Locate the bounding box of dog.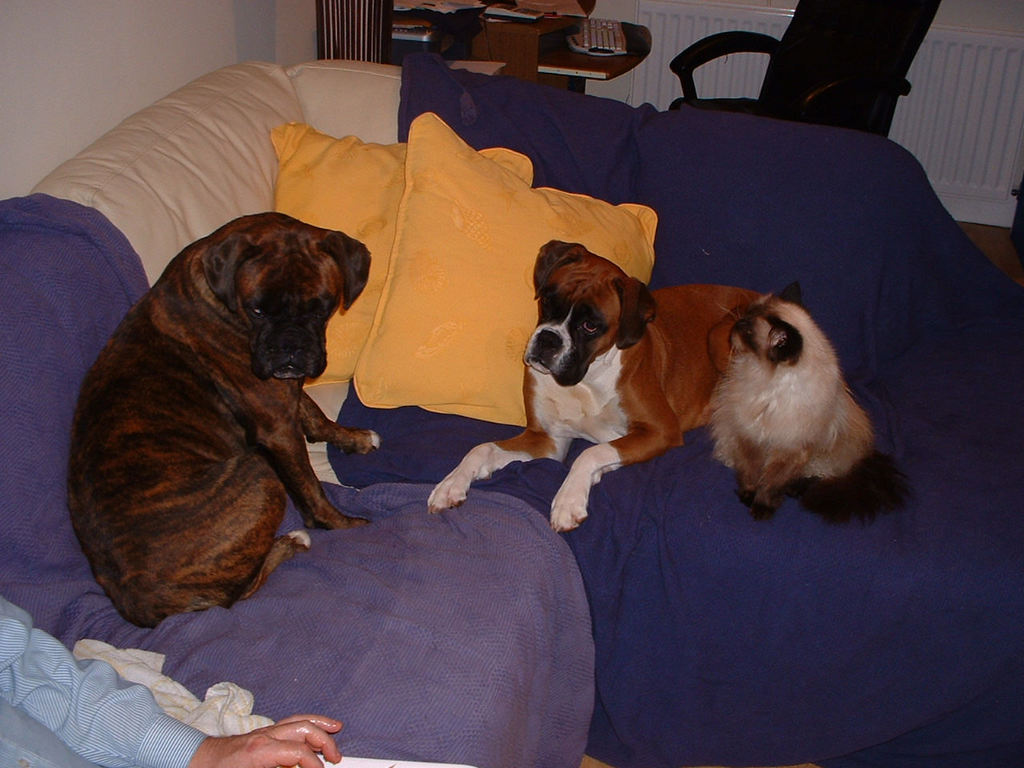
Bounding box: <bbox>426, 240, 804, 536</bbox>.
